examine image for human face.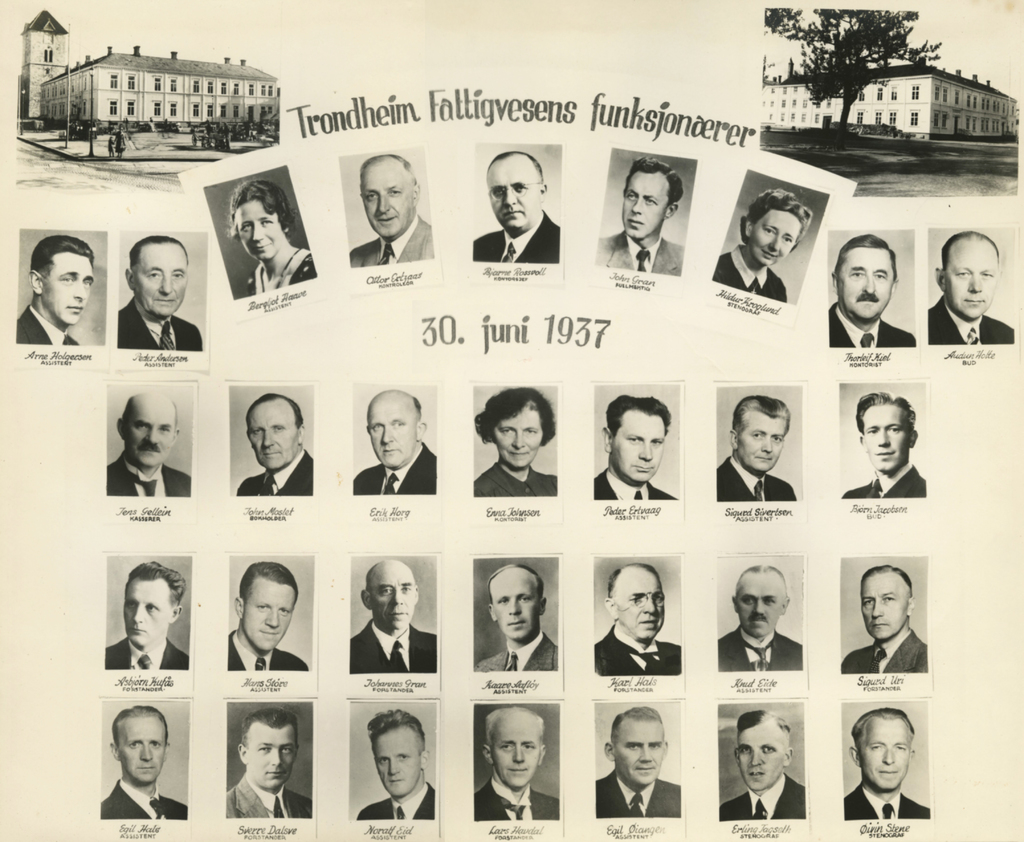
Examination result: rect(841, 250, 890, 316).
